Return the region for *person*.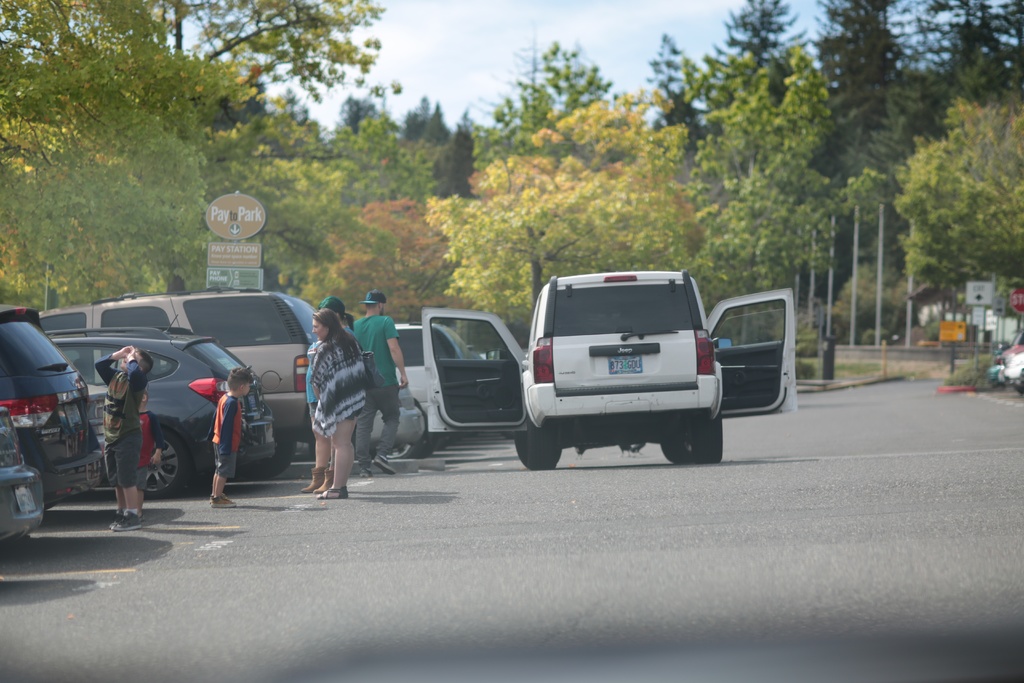
pyautogui.locateOnScreen(346, 285, 410, 477).
